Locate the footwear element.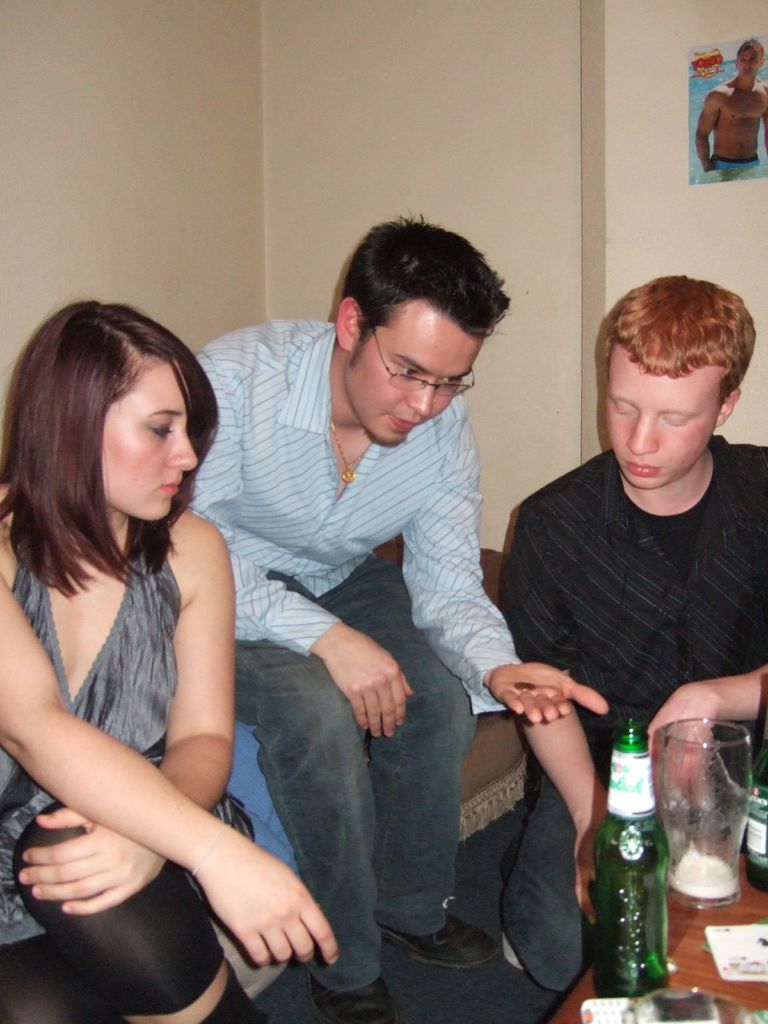
Element bbox: left=381, top=916, right=495, bottom=966.
